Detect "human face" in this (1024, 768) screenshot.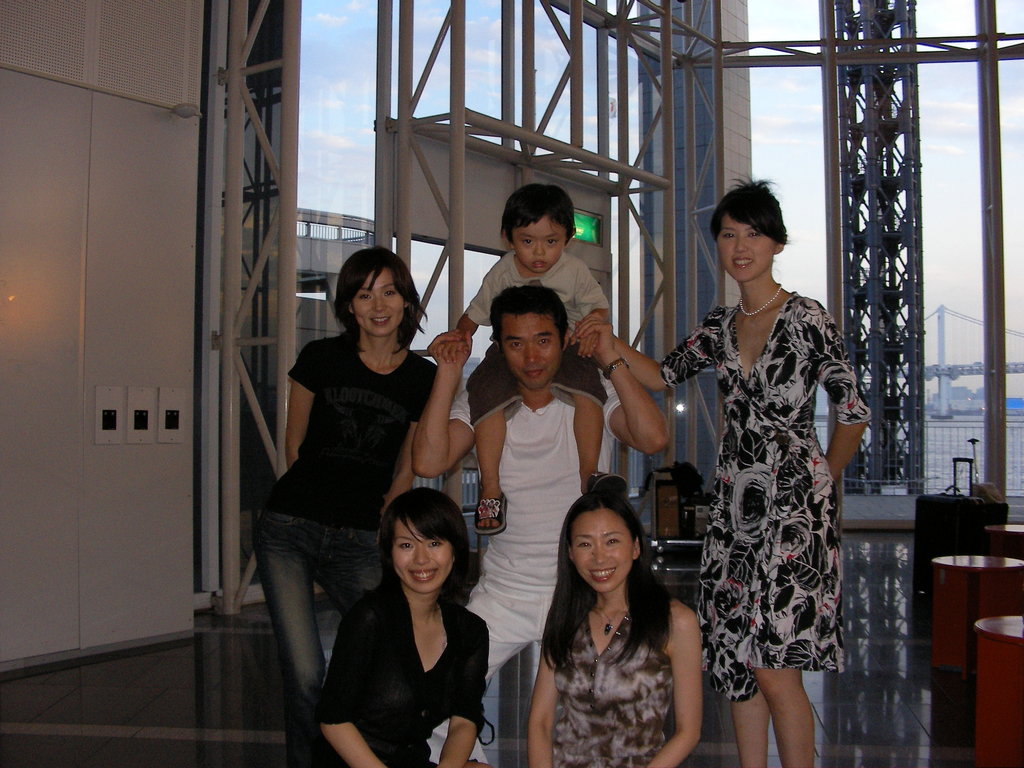
Detection: crop(571, 509, 634, 588).
